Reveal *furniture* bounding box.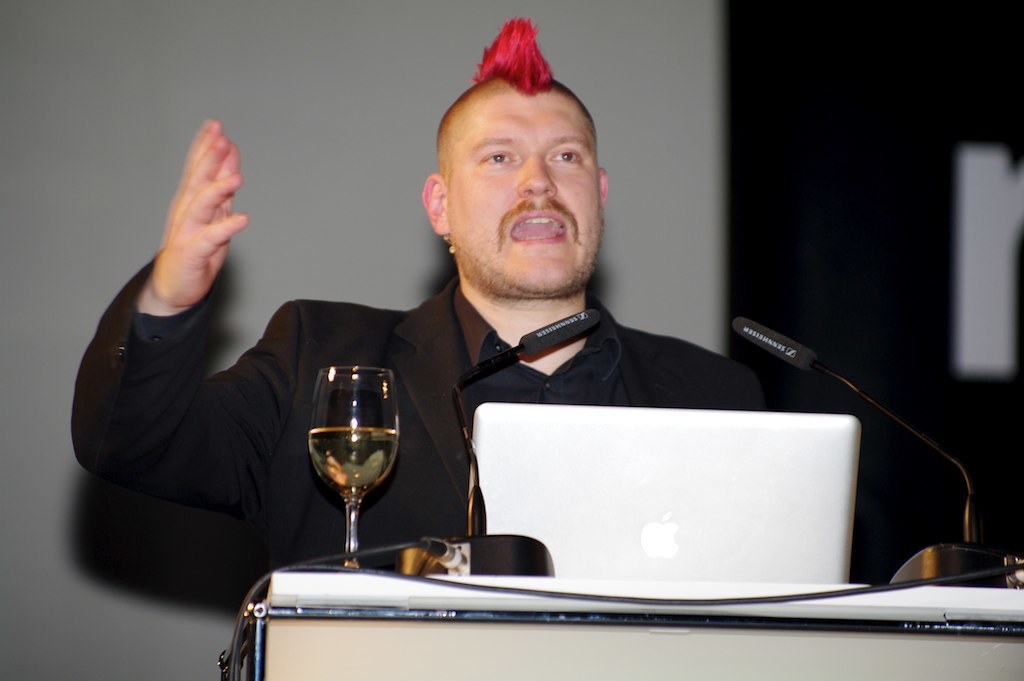
Revealed: bbox=(214, 604, 1023, 680).
